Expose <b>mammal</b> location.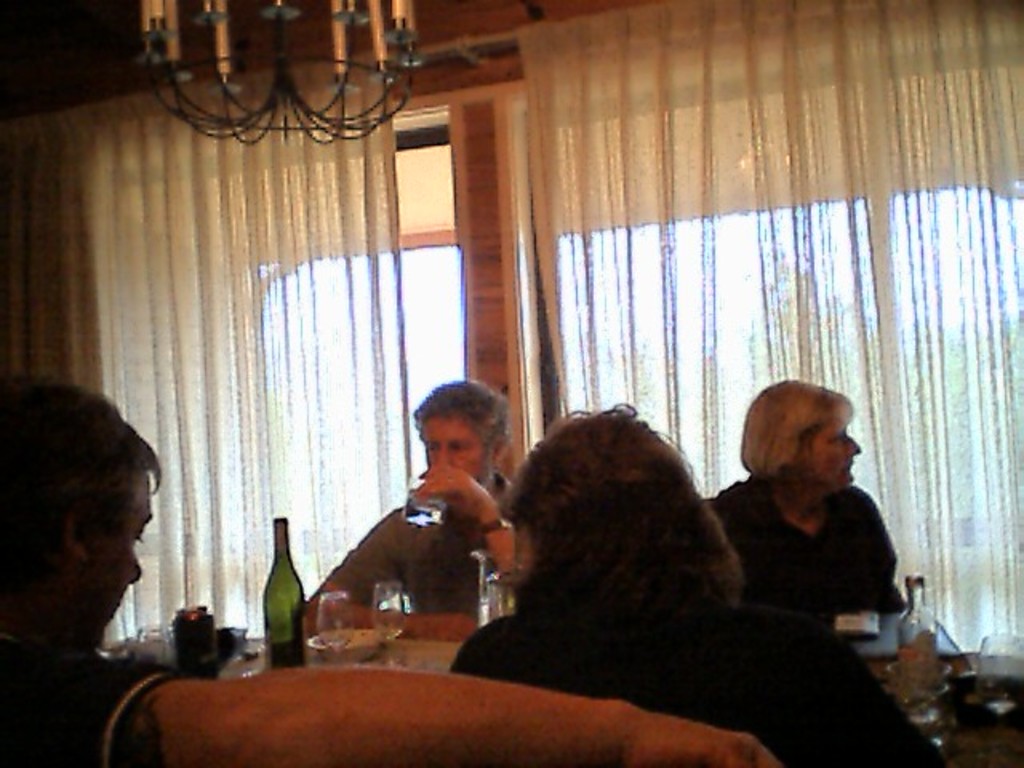
Exposed at 5/371/778/766.
